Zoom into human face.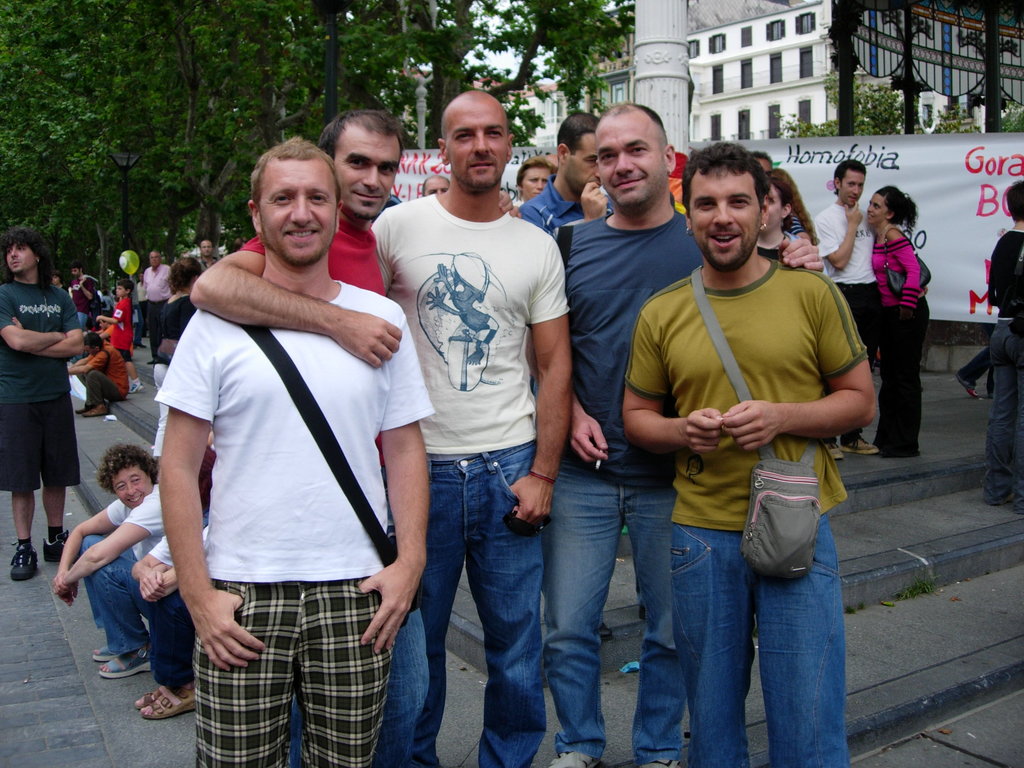
Zoom target: (519, 163, 547, 193).
